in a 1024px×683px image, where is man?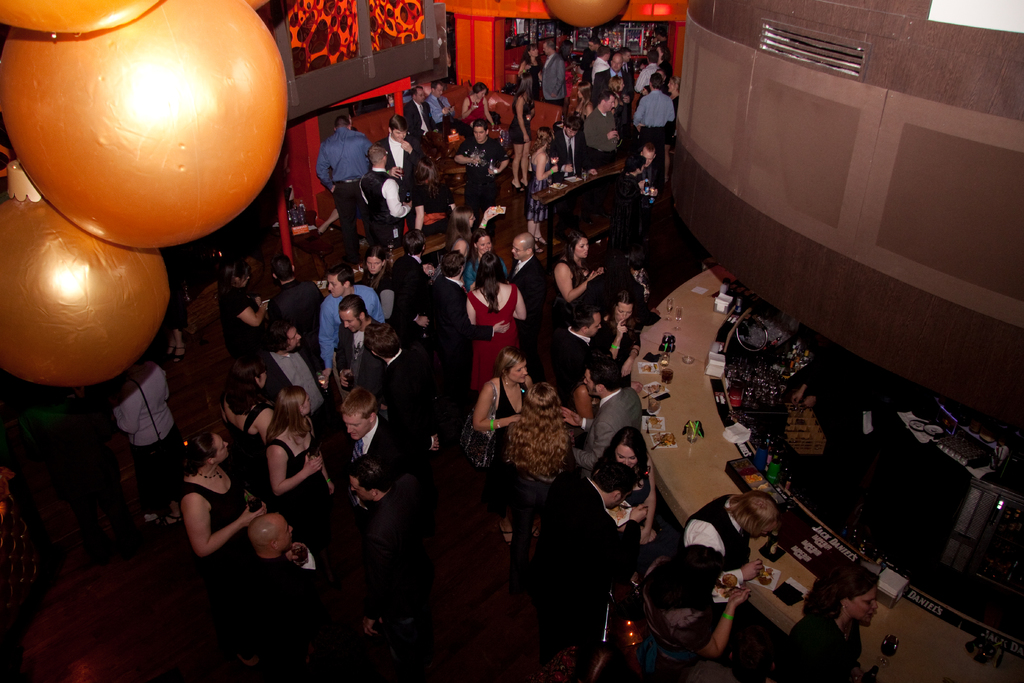
[583,86,621,166].
